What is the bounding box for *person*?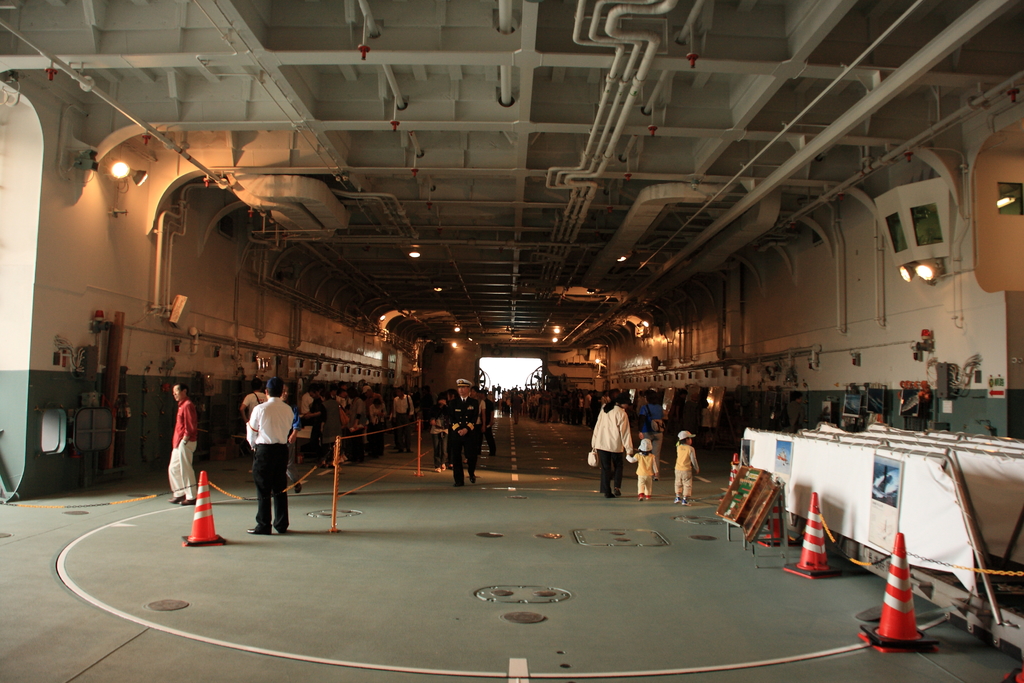
bbox=[331, 385, 339, 400].
